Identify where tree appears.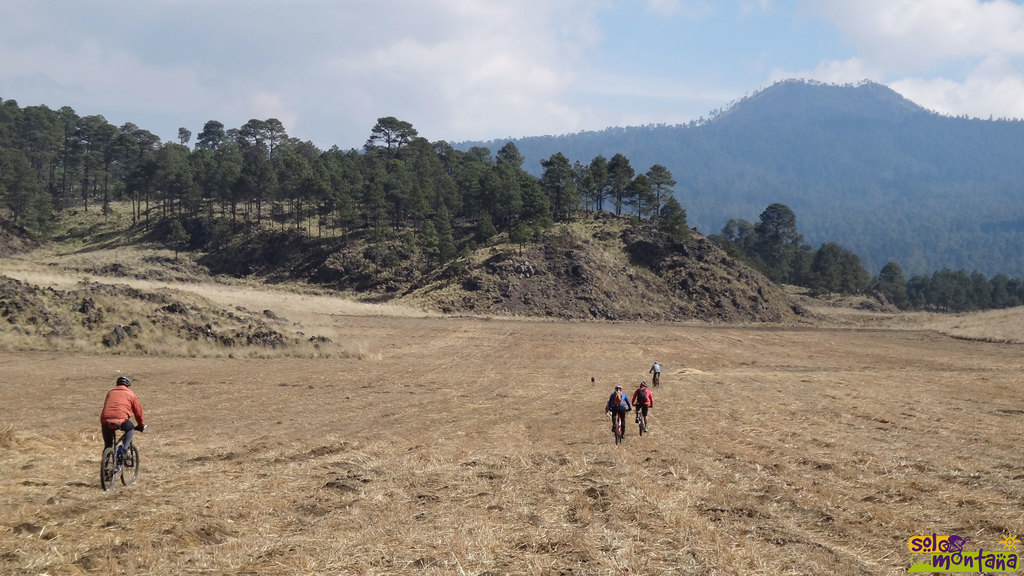
Appears at 808 246 843 307.
